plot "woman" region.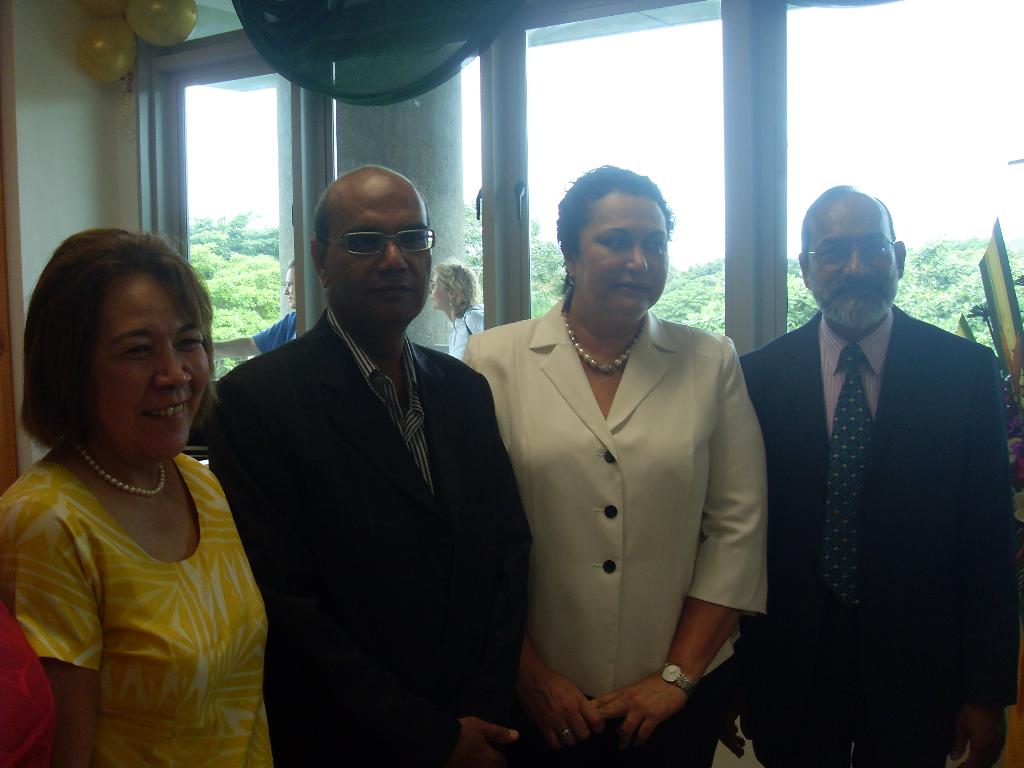
Plotted at [0, 221, 287, 766].
